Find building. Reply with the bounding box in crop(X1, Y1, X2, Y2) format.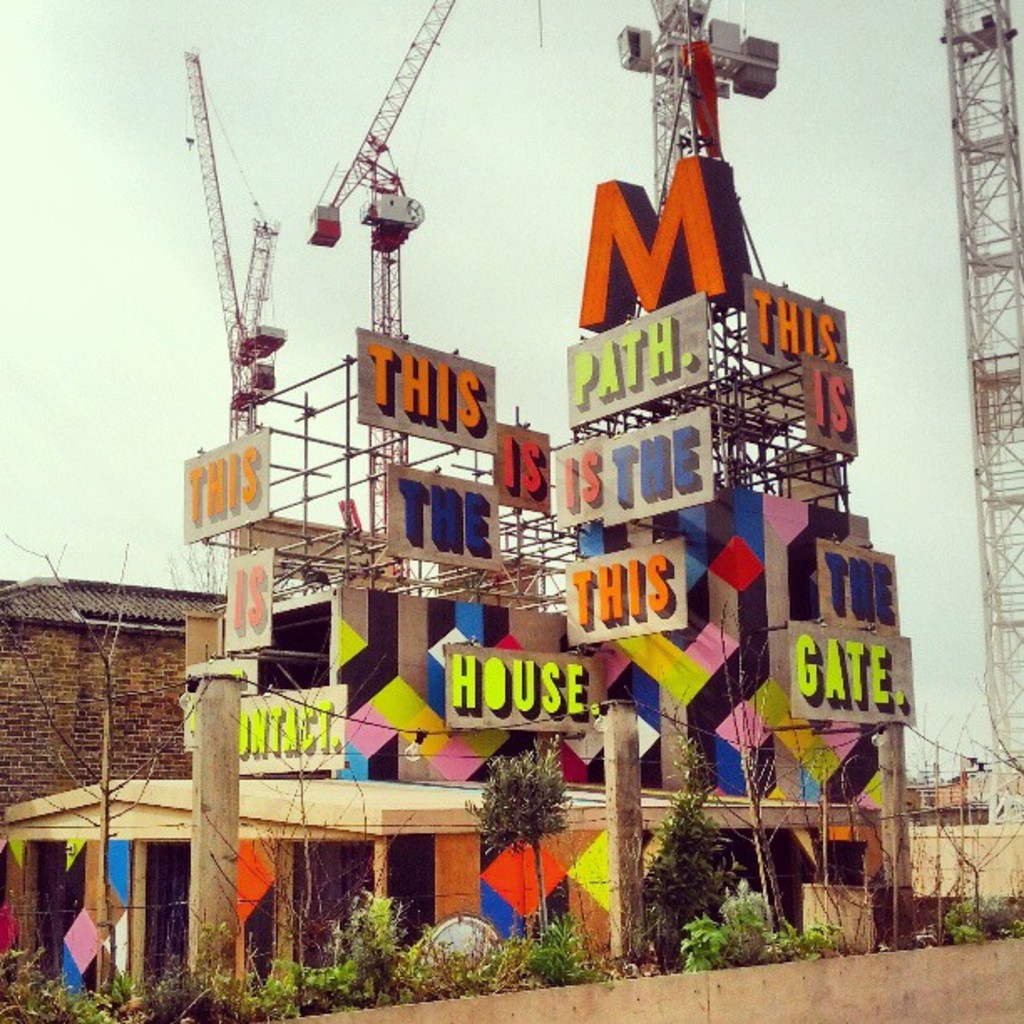
crop(2, 771, 882, 996).
